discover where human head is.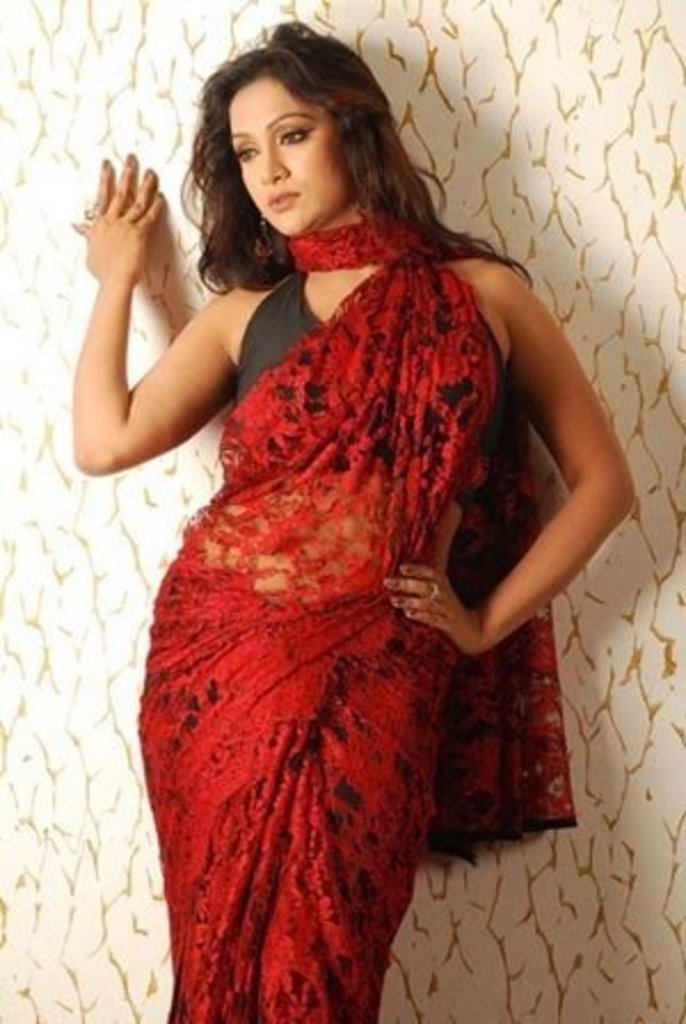
Discovered at 204,34,393,226.
